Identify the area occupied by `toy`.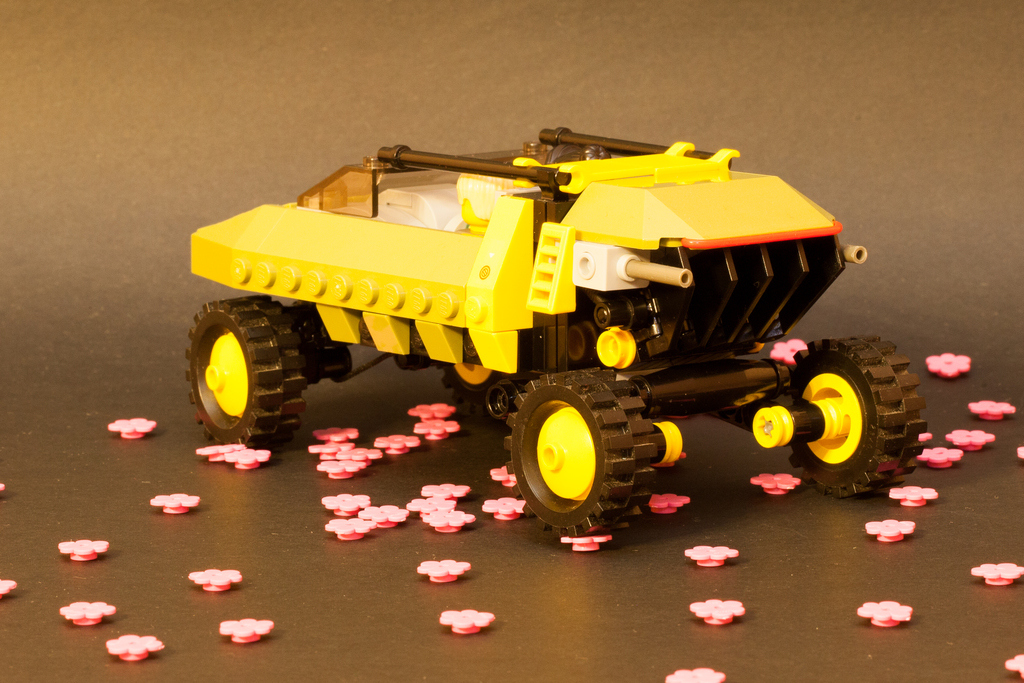
Area: BBox(689, 600, 746, 626).
